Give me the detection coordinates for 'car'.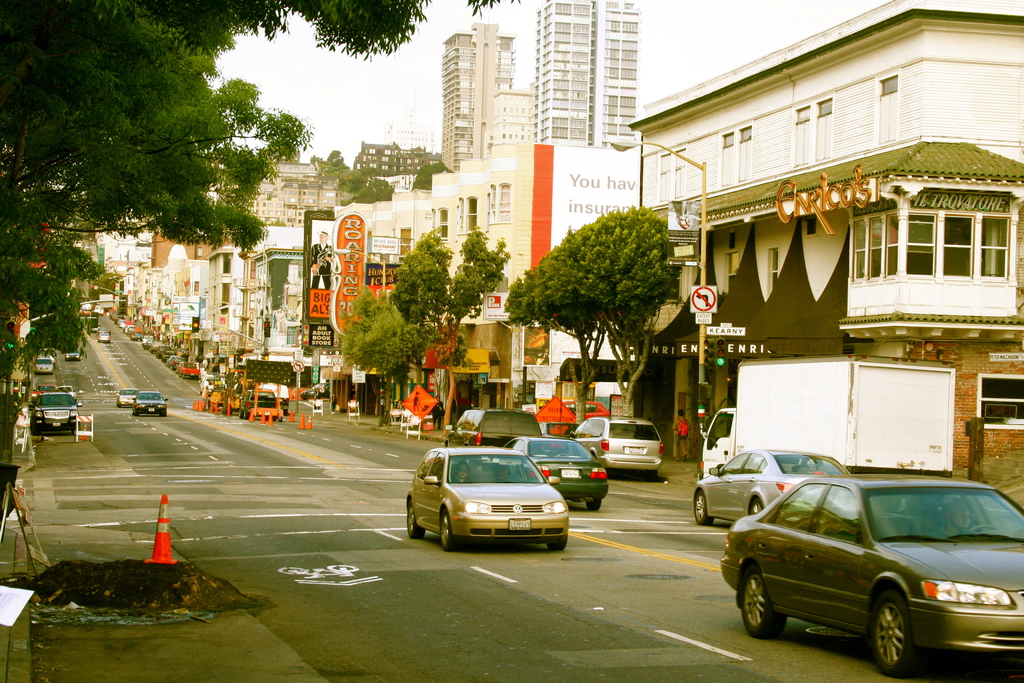
[x1=240, y1=390, x2=274, y2=417].
